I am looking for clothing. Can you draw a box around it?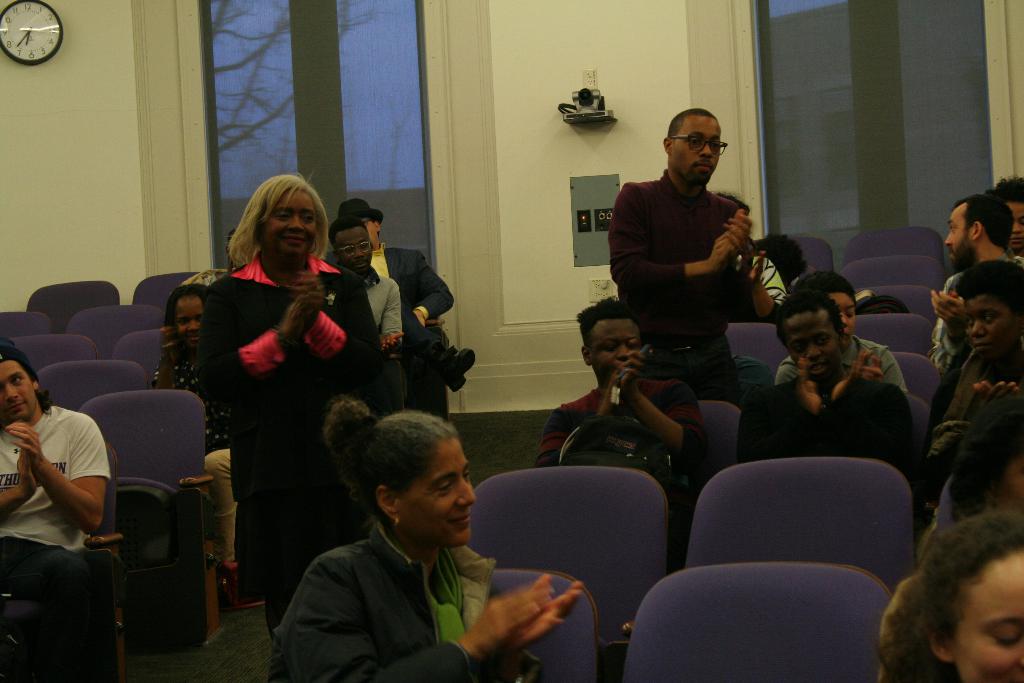
Sure, the bounding box is (left=352, top=265, right=398, bottom=381).
